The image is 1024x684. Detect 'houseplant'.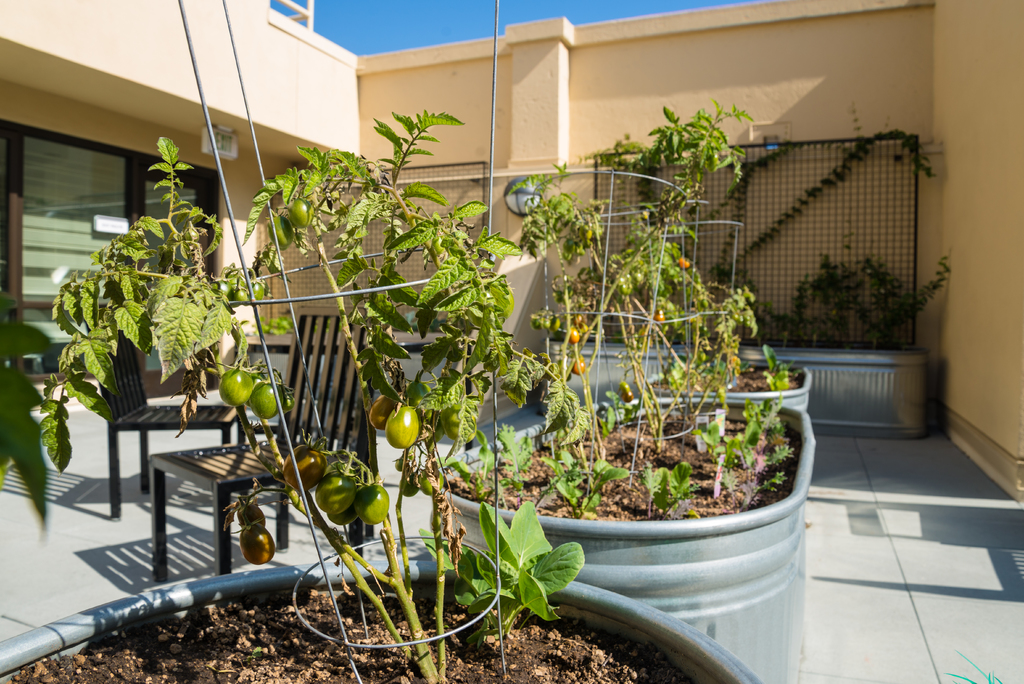
Detection: detection(643, 282, 811, 412).
